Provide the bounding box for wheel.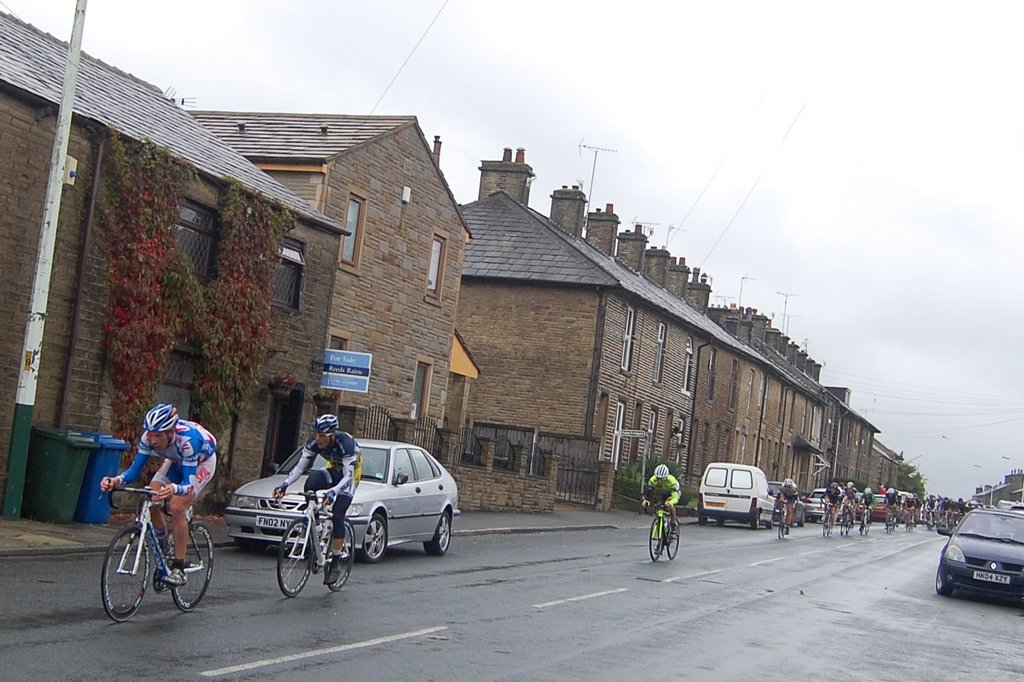
(856,520,873,532).
